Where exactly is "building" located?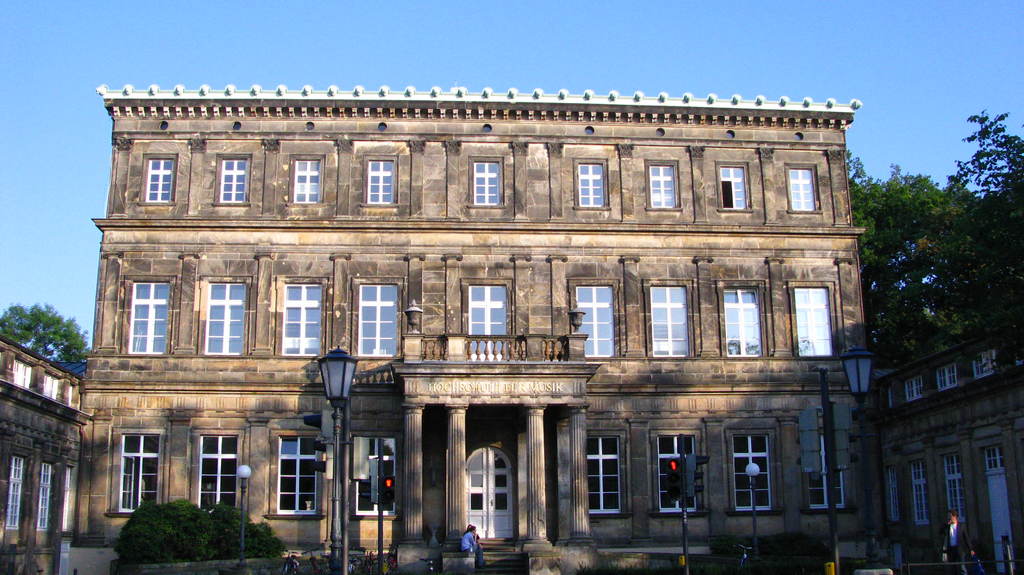
Its bounding box is 876 320 1023 572.
